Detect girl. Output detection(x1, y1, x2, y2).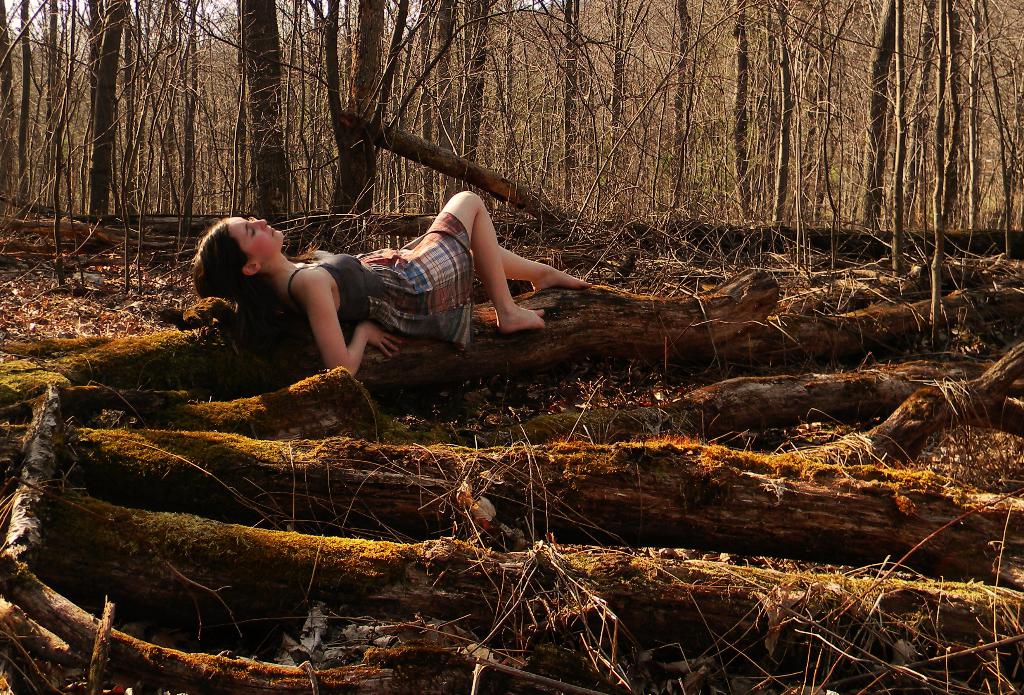
detection(172, 169, 623, 381).
